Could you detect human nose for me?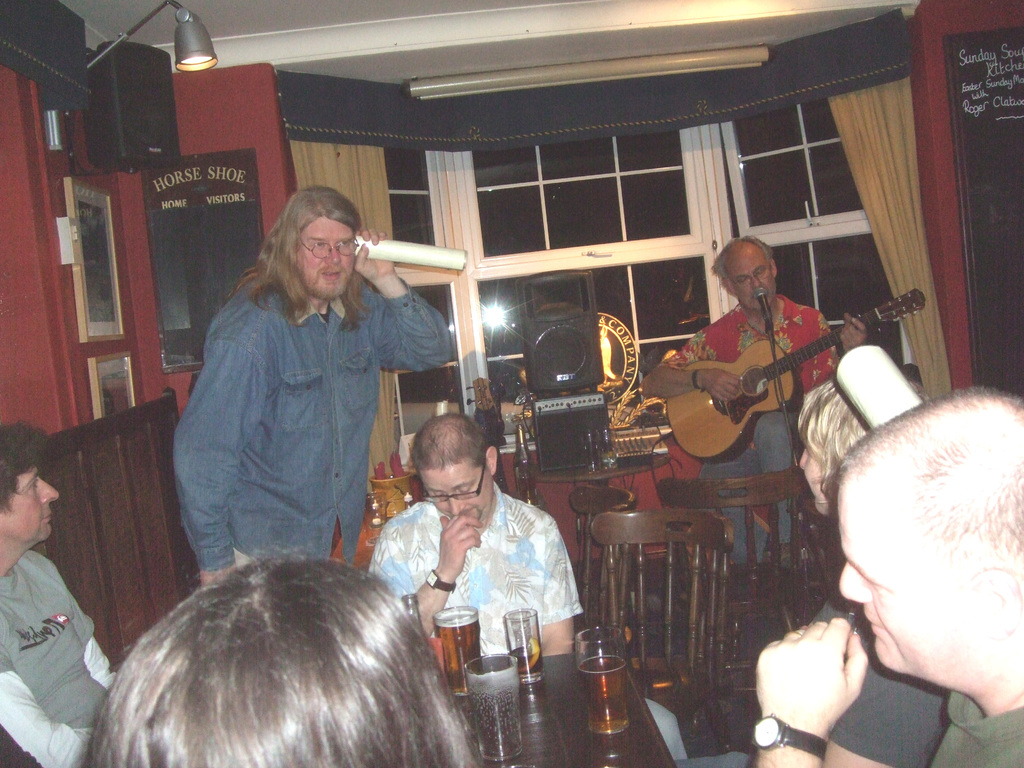
Detection result: [753,274,762,287].
